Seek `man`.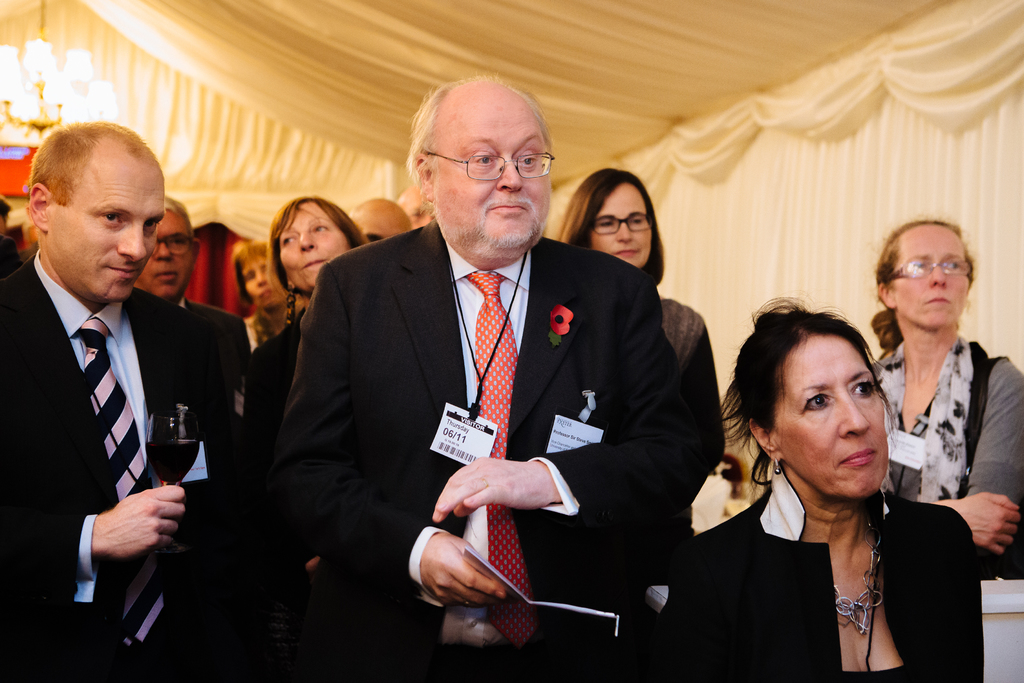
box(340, 193, 410, 244).
